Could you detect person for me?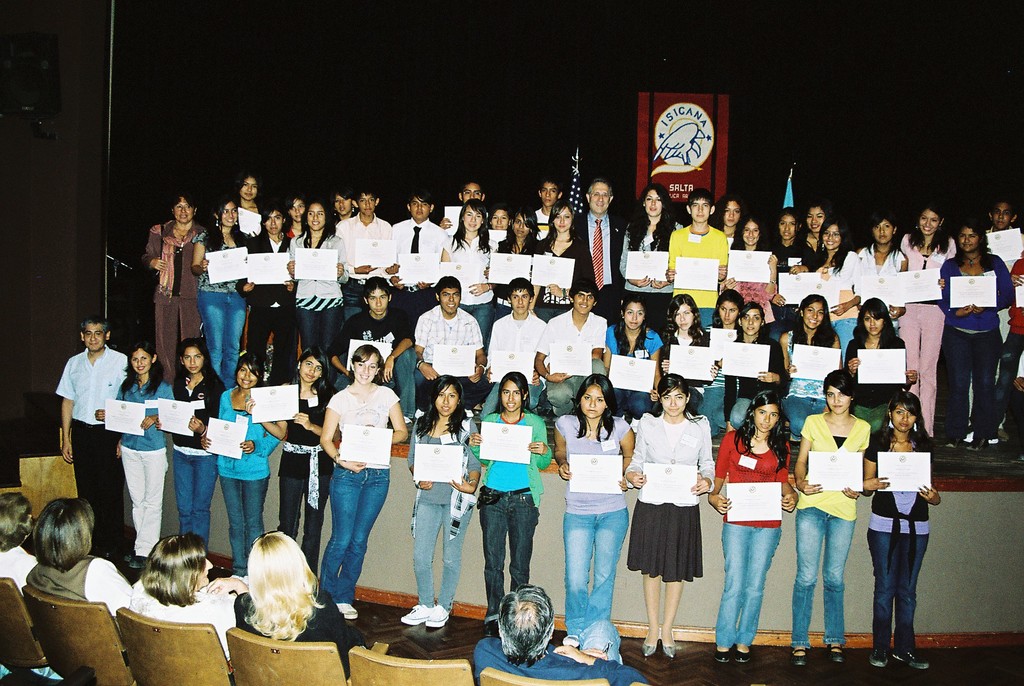
Detection result: [left=938, top=209, right=1011, bottom=470].
